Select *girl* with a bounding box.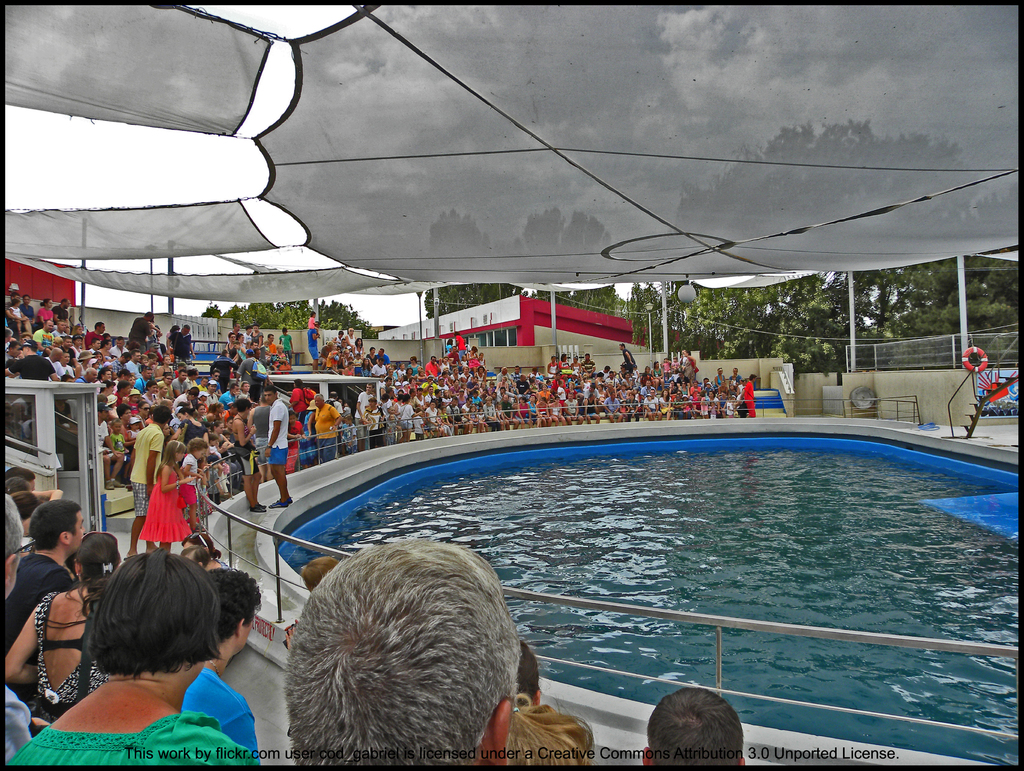
440/373/447/380.
